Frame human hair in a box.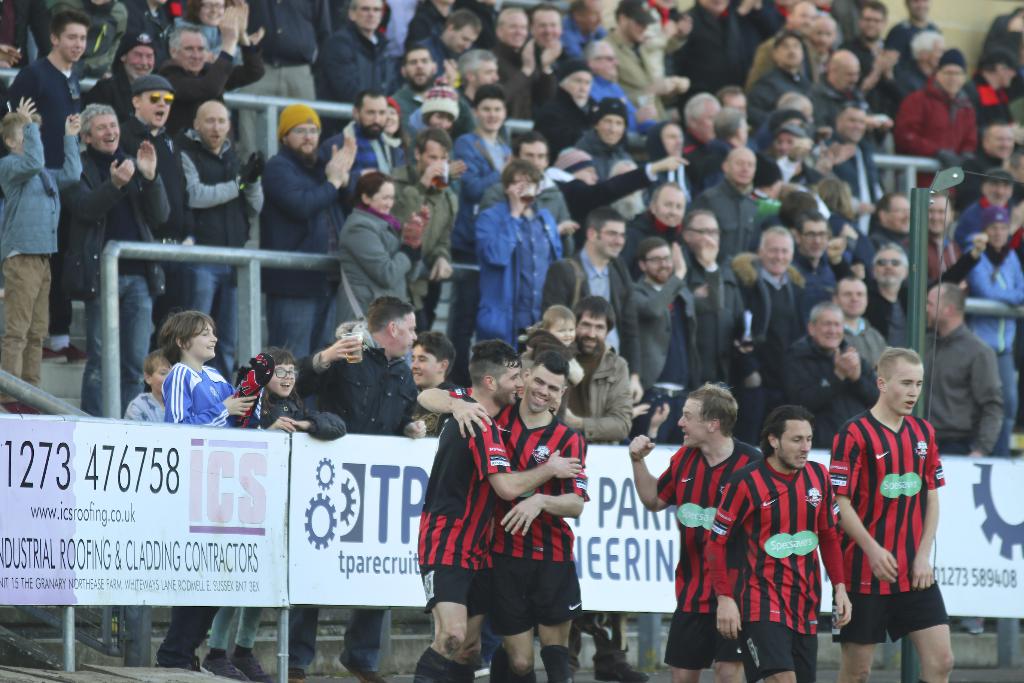
box=[581, 40, 607, 67].
